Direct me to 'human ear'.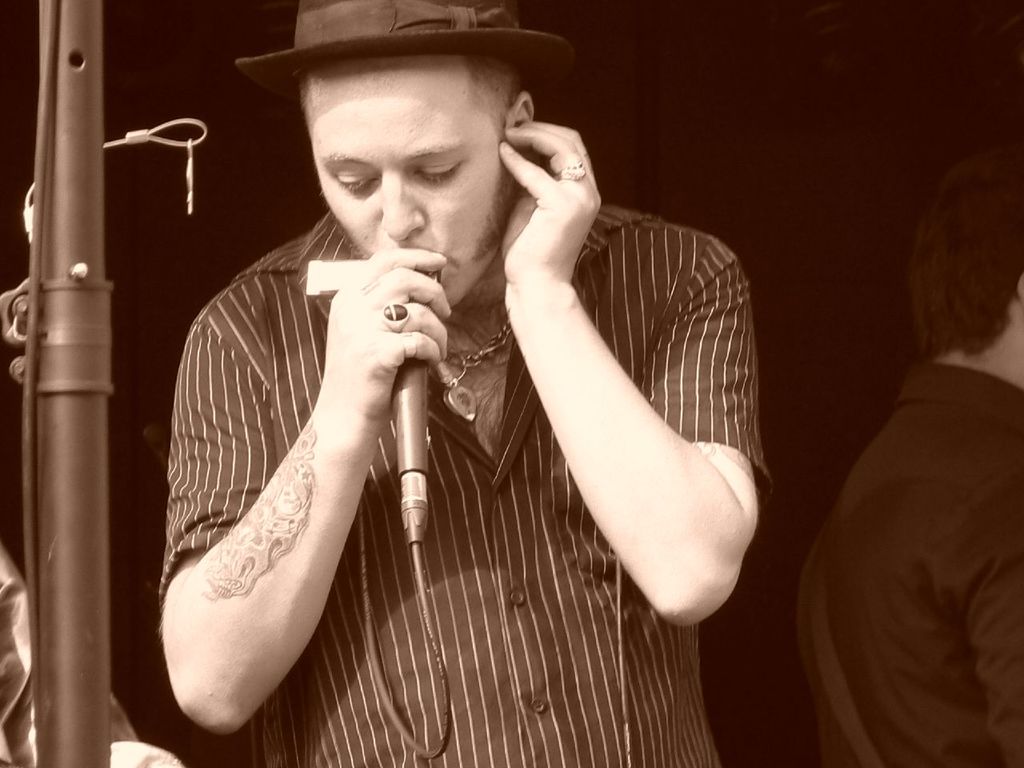
Direction: Rect(506, 92, 534, 130).
